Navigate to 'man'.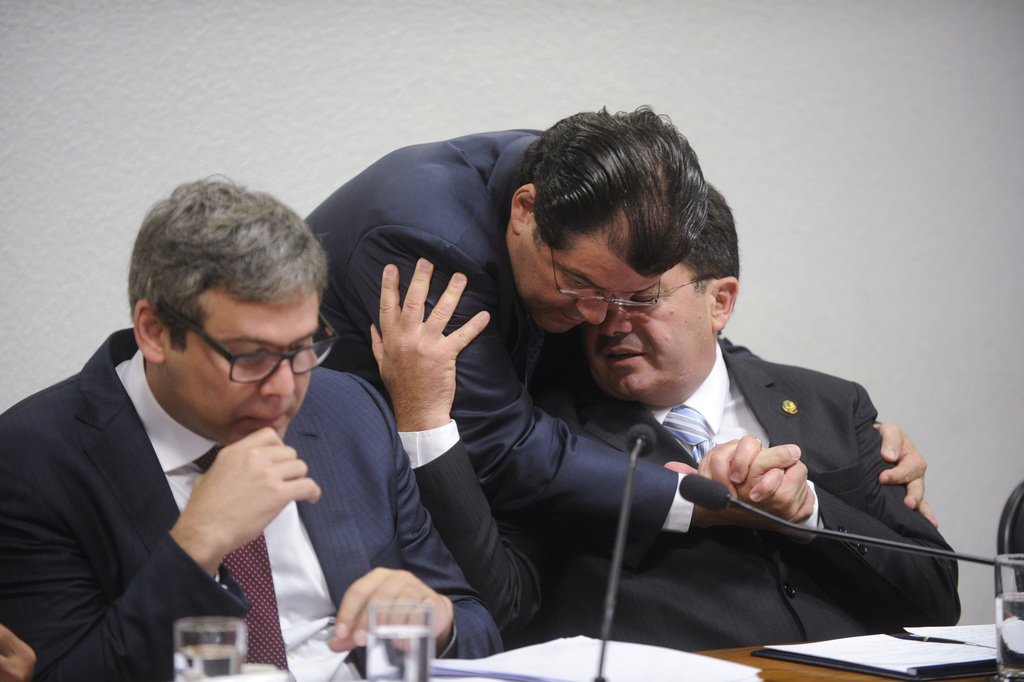
Navigation target: [0, 172, 503, 681].
